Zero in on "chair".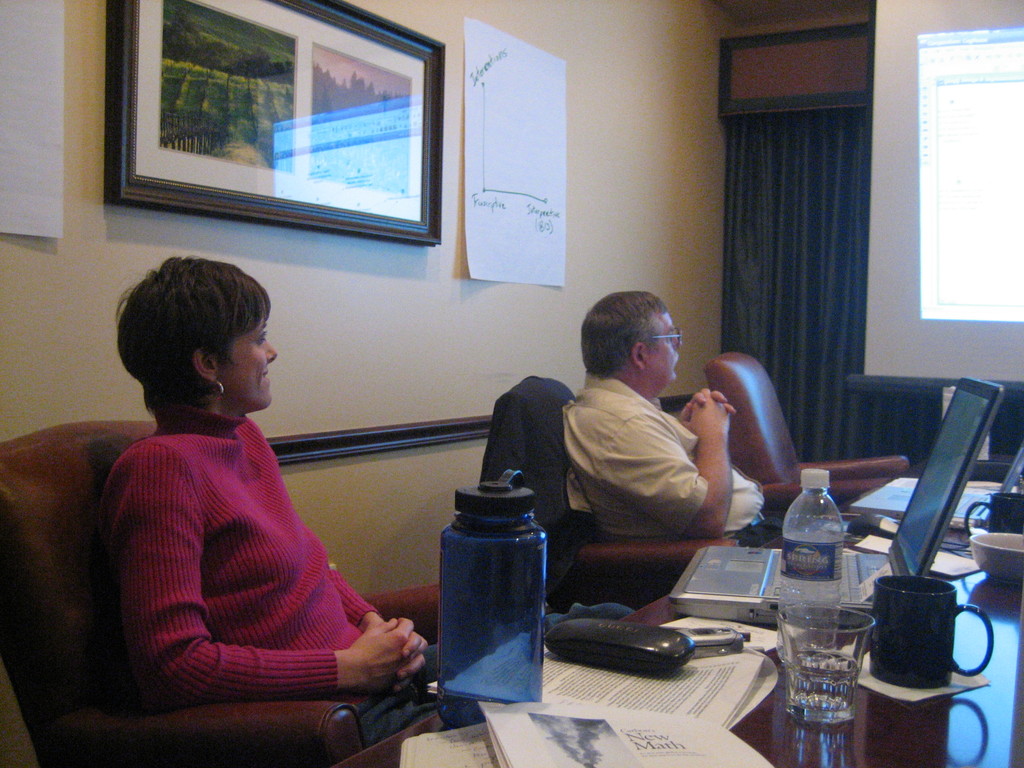
Zeroed in: left=702, top=348, right=913, bottom=516.
